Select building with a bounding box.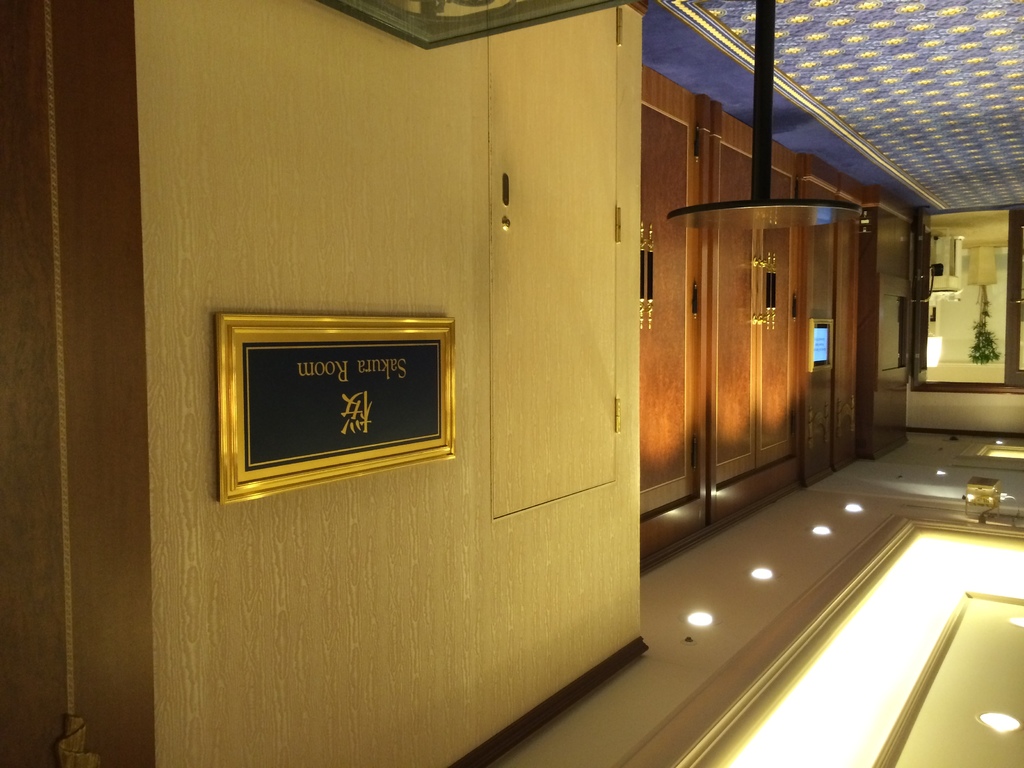
box(0, 0, 1023, 767).
